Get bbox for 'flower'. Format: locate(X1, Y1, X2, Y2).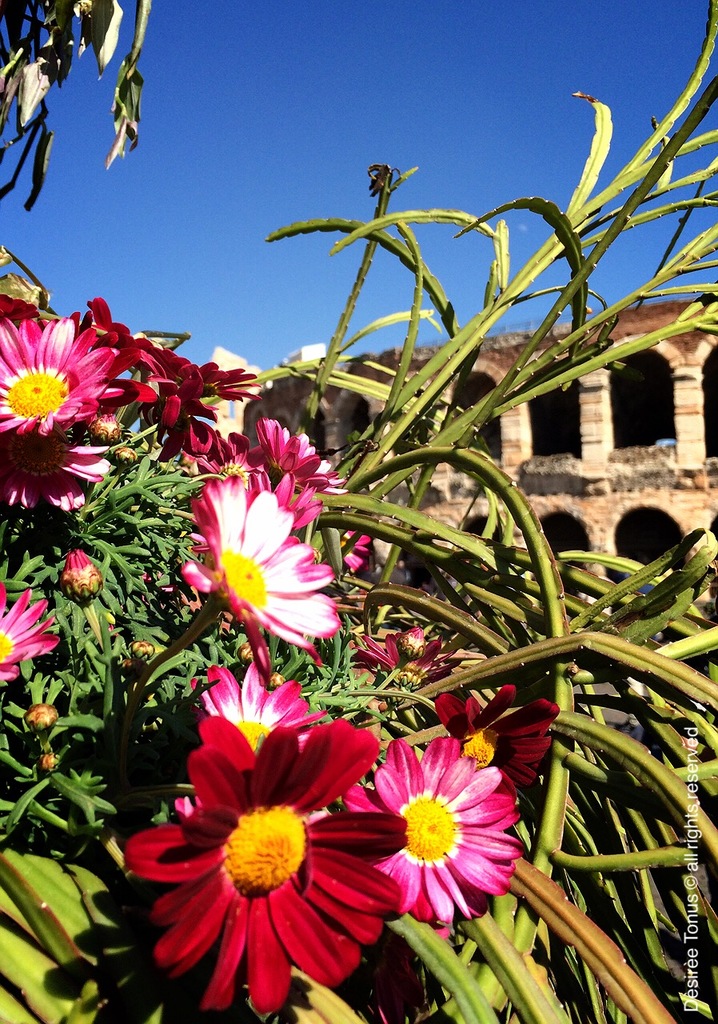
locate(0, 582, 63, 687).
